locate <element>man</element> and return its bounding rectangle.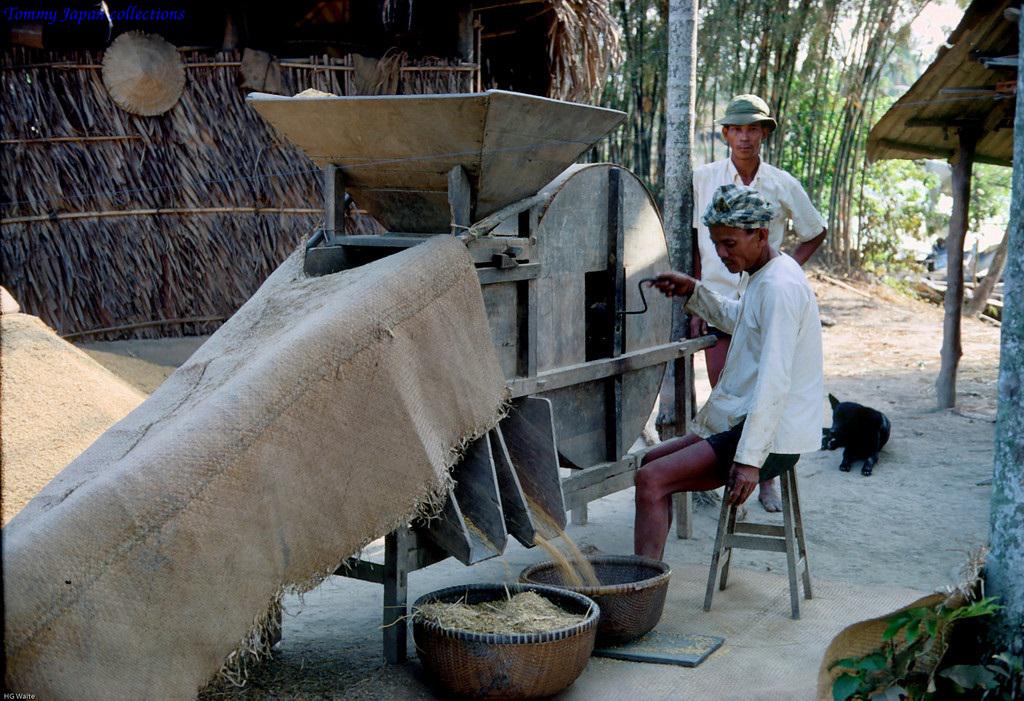
BBox(633, 183, 822, 562).
